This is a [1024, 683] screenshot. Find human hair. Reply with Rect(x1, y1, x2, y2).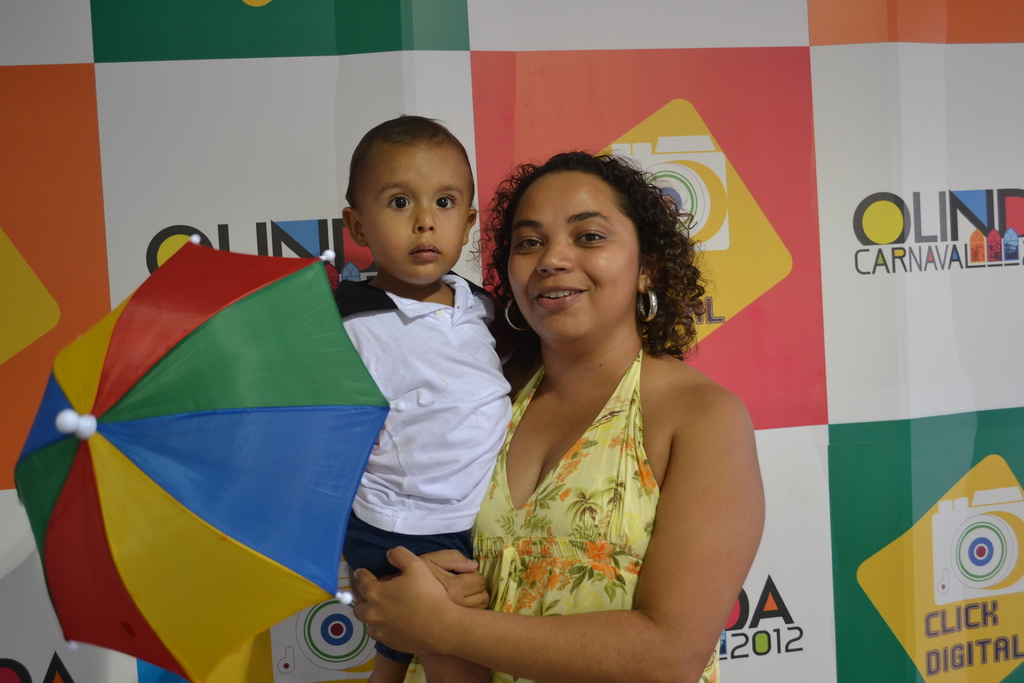
Rect(344, 114, 475, 210).
